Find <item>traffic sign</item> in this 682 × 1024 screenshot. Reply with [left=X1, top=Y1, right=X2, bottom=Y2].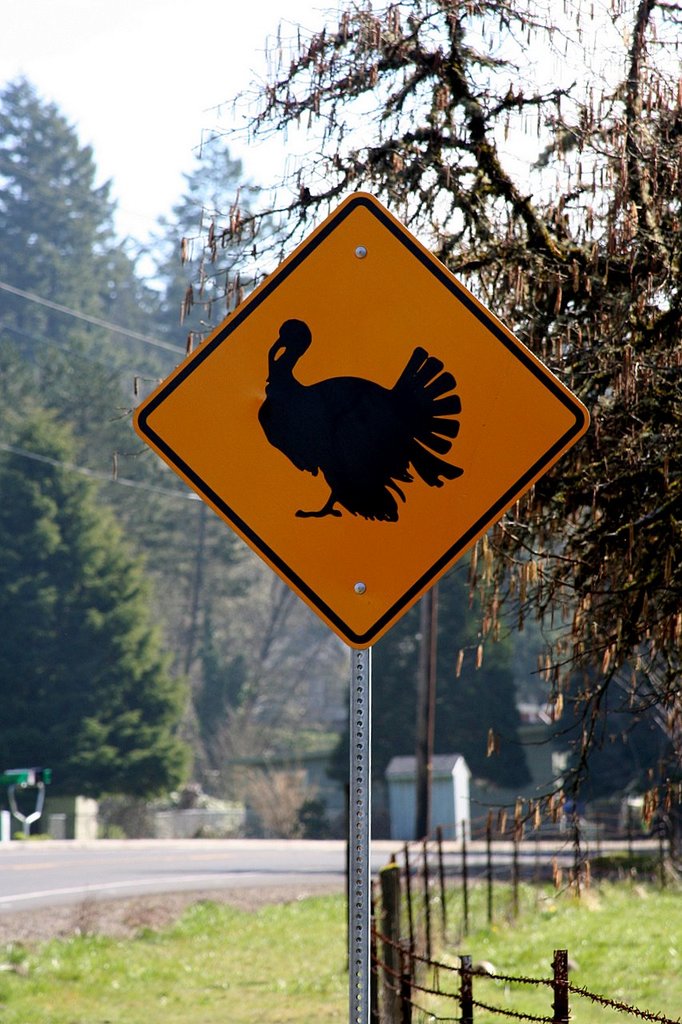
[left=129, top=191, right=583, bottom=653].
